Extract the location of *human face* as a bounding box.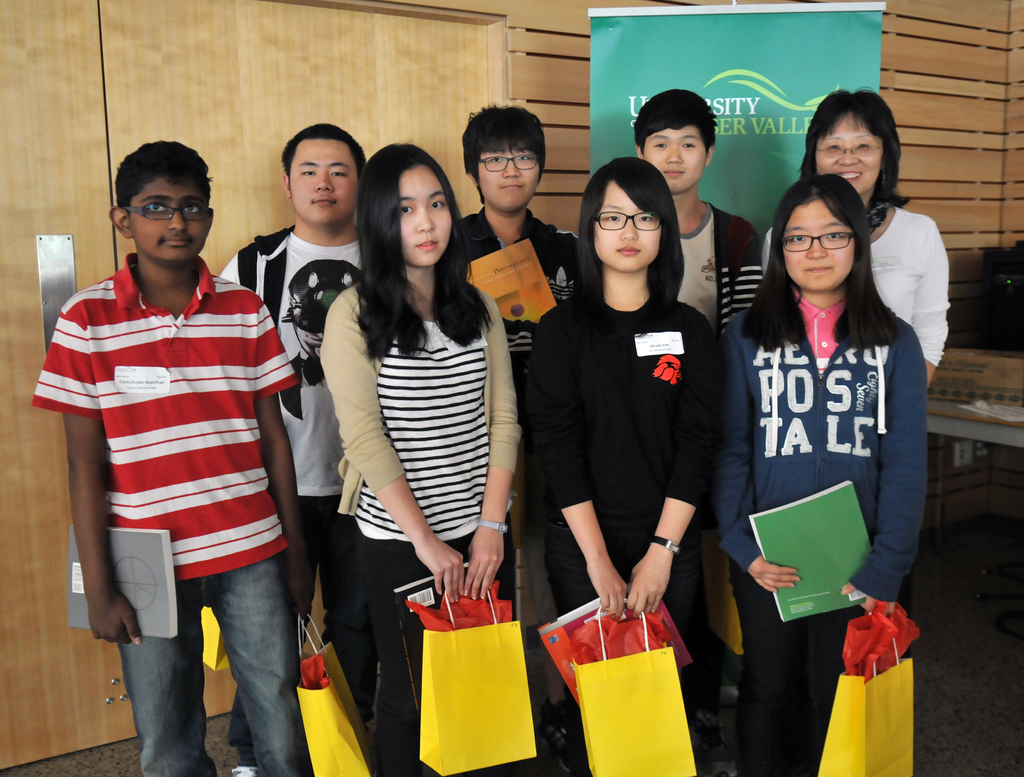
detection(648, 126, 705, 193).
